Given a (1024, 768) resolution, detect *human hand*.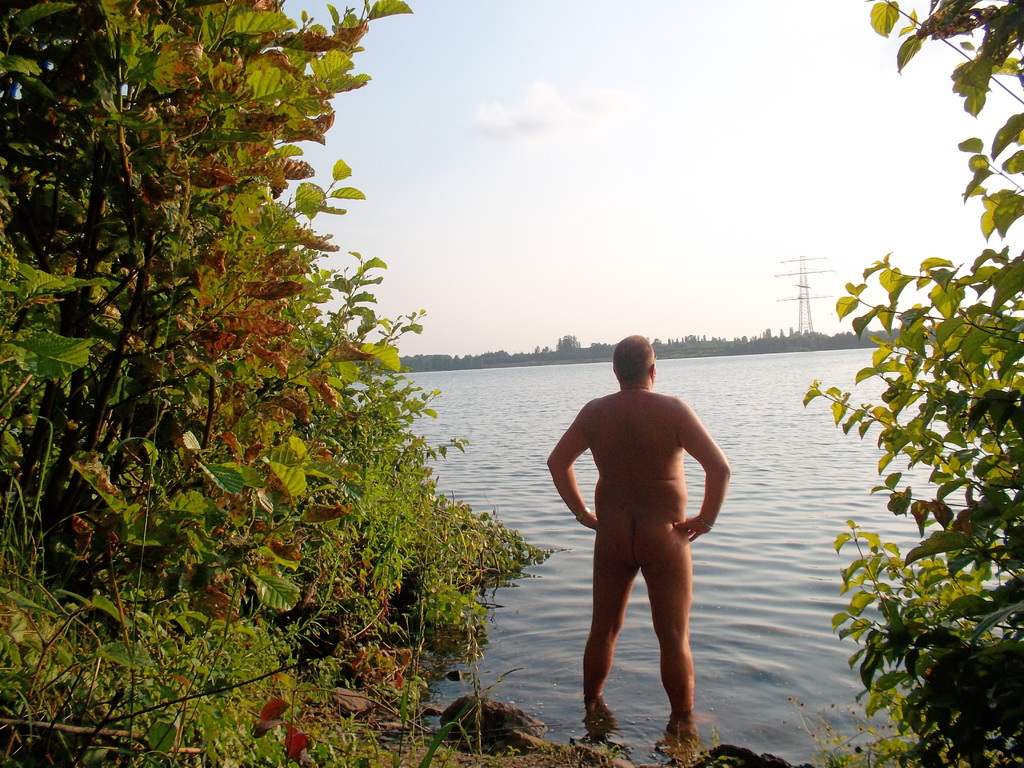
<box>580,511,598,533</box>.
